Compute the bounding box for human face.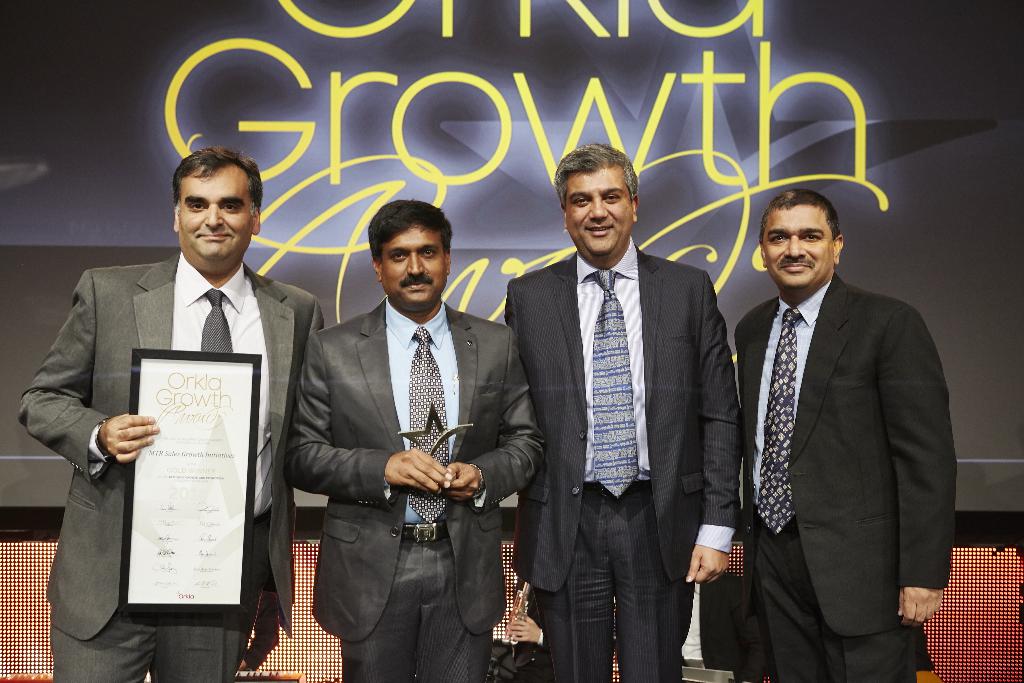
175:173:252:264.
